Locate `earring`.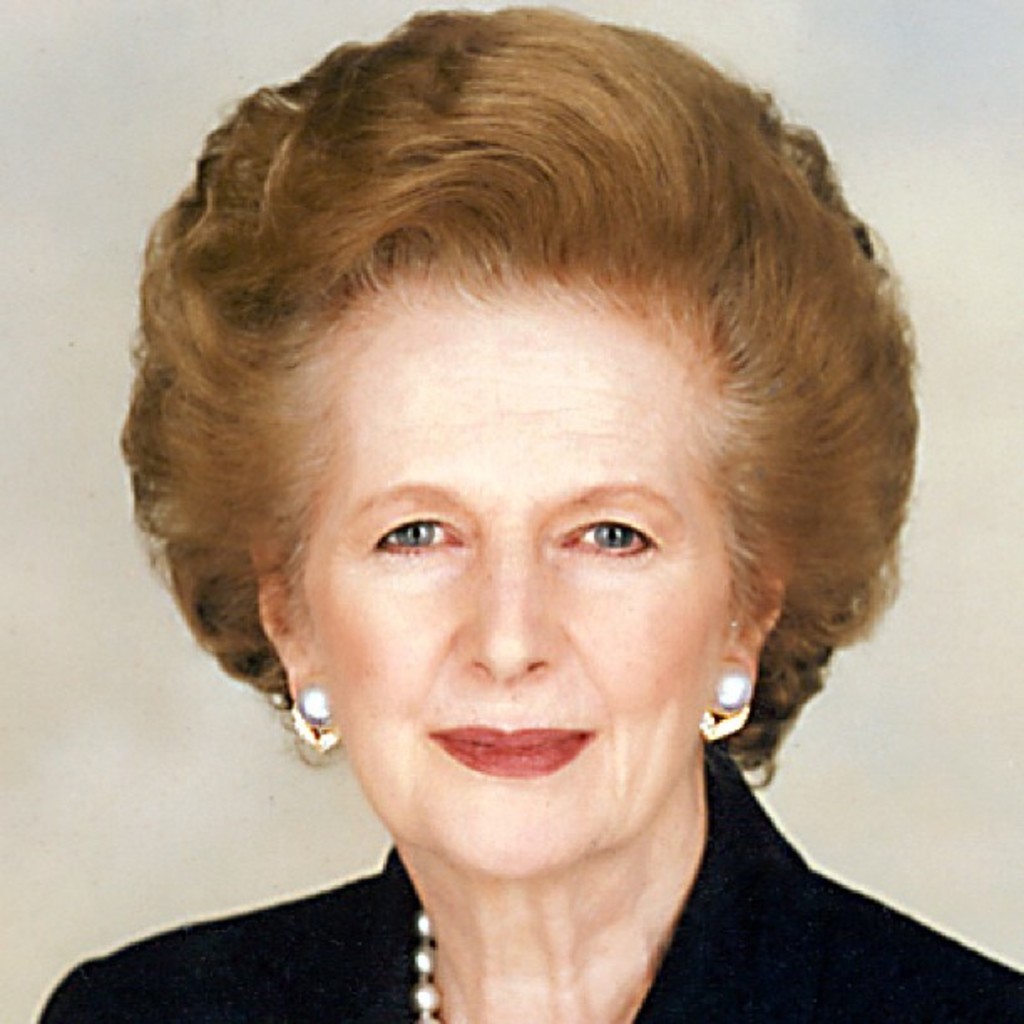
Bounding box: l=701, t=664, r=751, b=743.
